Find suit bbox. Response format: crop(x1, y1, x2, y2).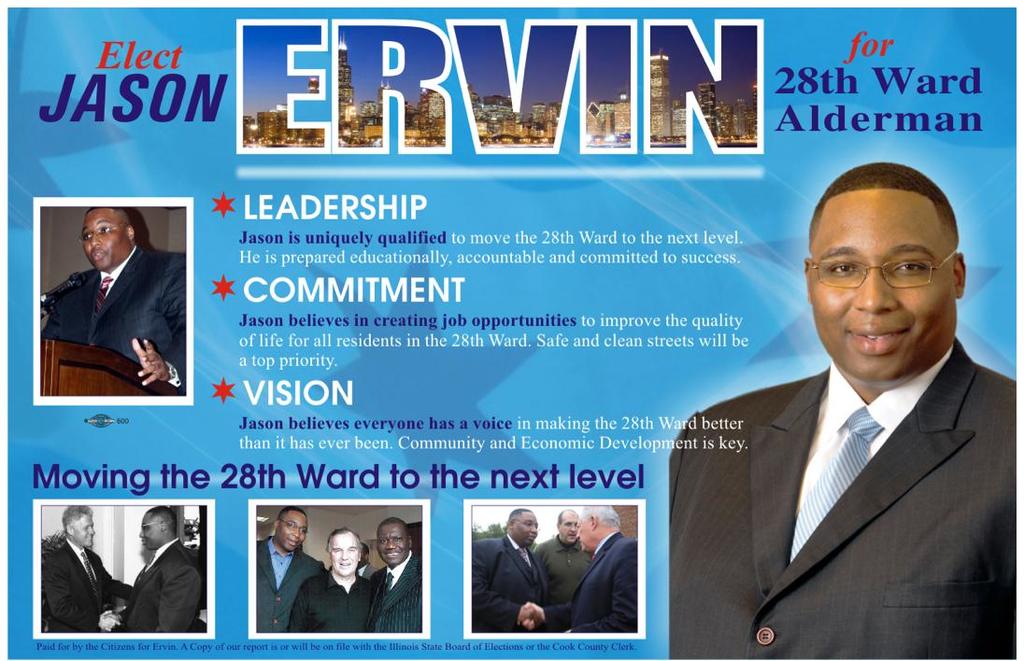
crop(42, 544, 135, 636).
